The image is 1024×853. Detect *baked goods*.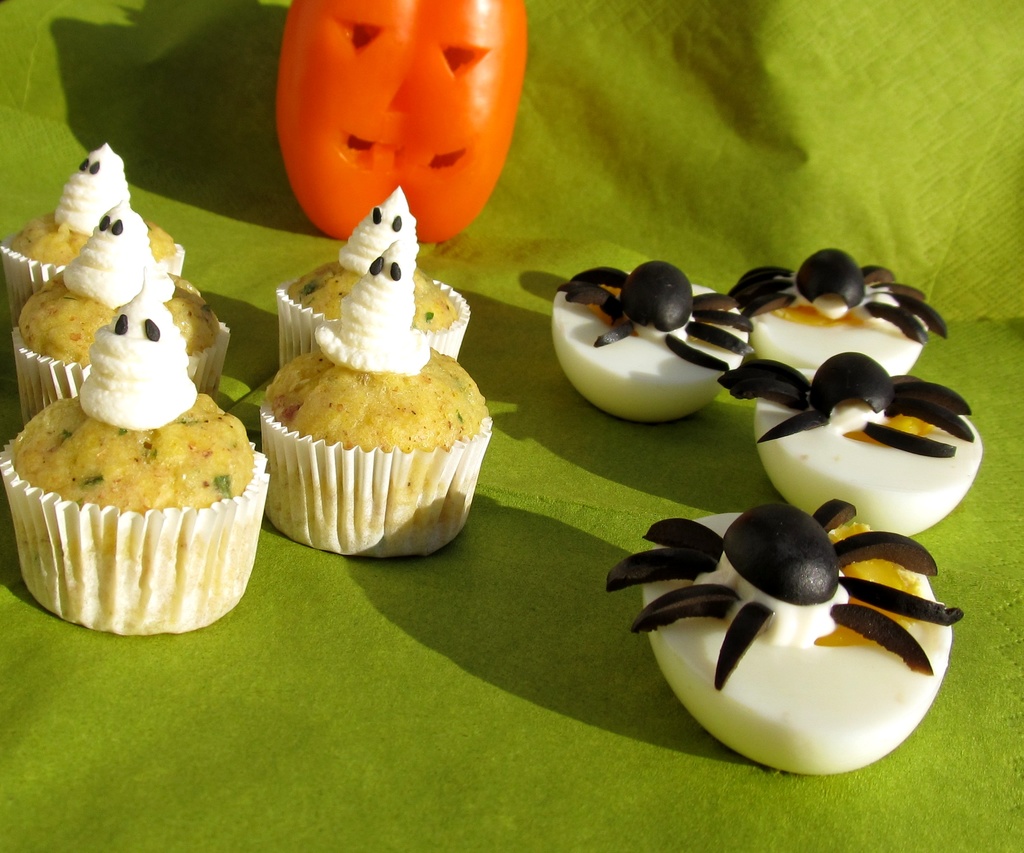
Detection: locate(10, 202, 235, 430).
